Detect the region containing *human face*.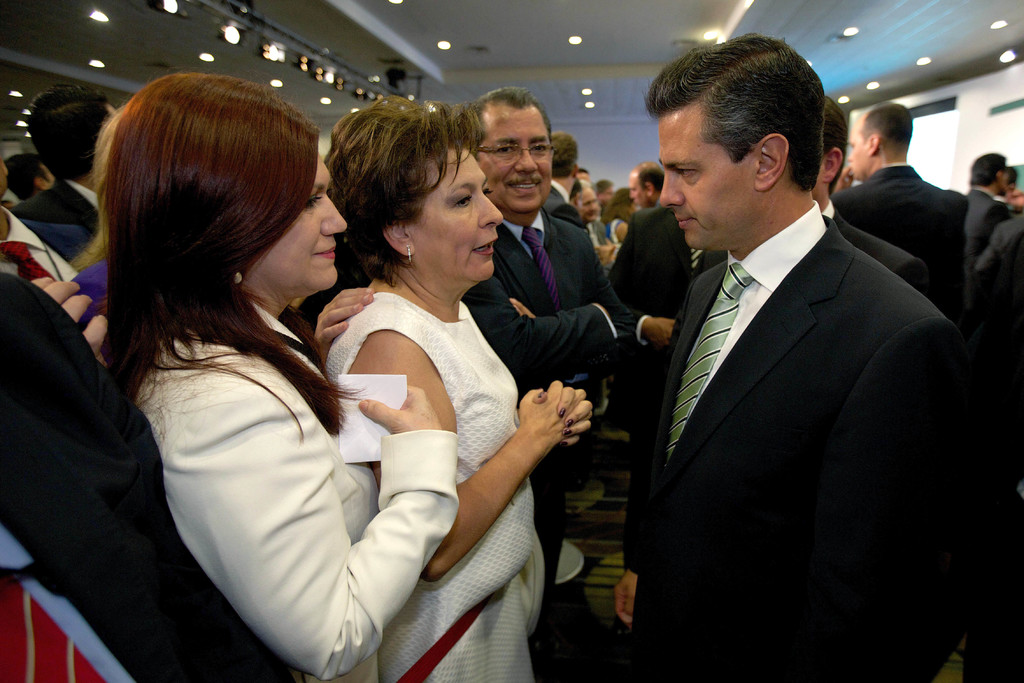
[x1=580, y1=191, x2=602, y2=220].
